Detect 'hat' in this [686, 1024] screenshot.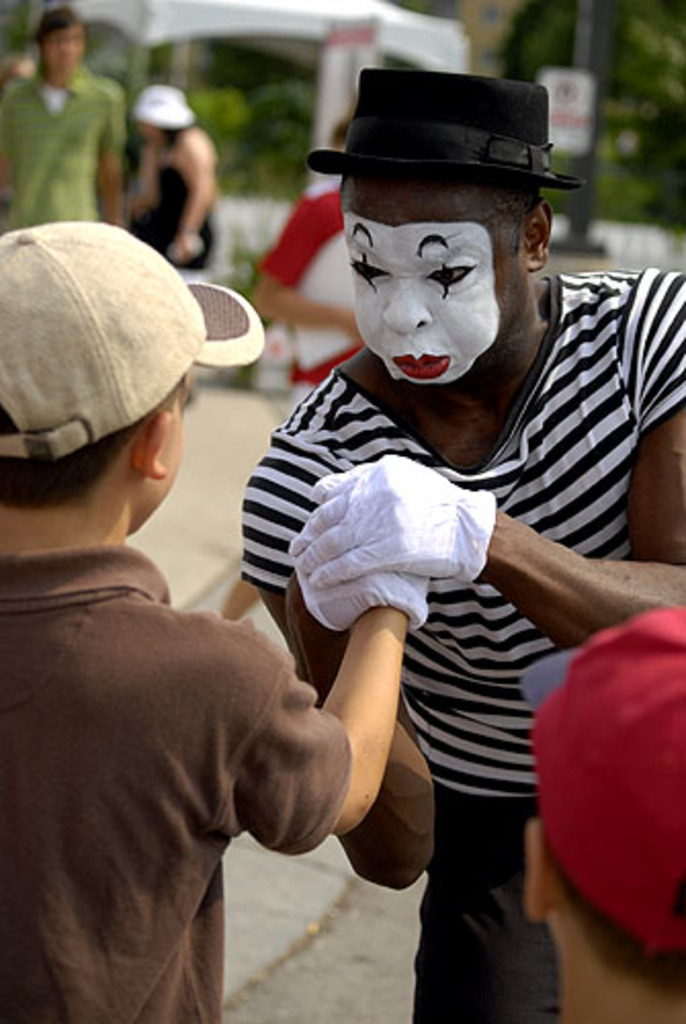
Detection: Rect(514, 602, 684, 946).
